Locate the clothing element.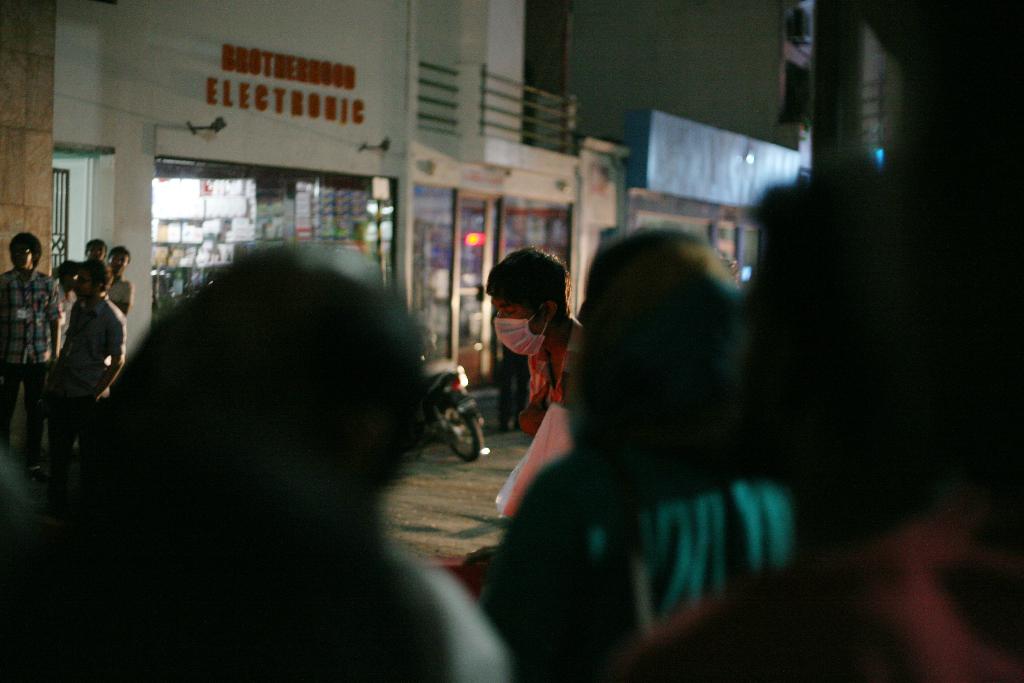
Element bbox: {"x1": 525, "y1": 312, "x2": 581, "y2": 407}.
